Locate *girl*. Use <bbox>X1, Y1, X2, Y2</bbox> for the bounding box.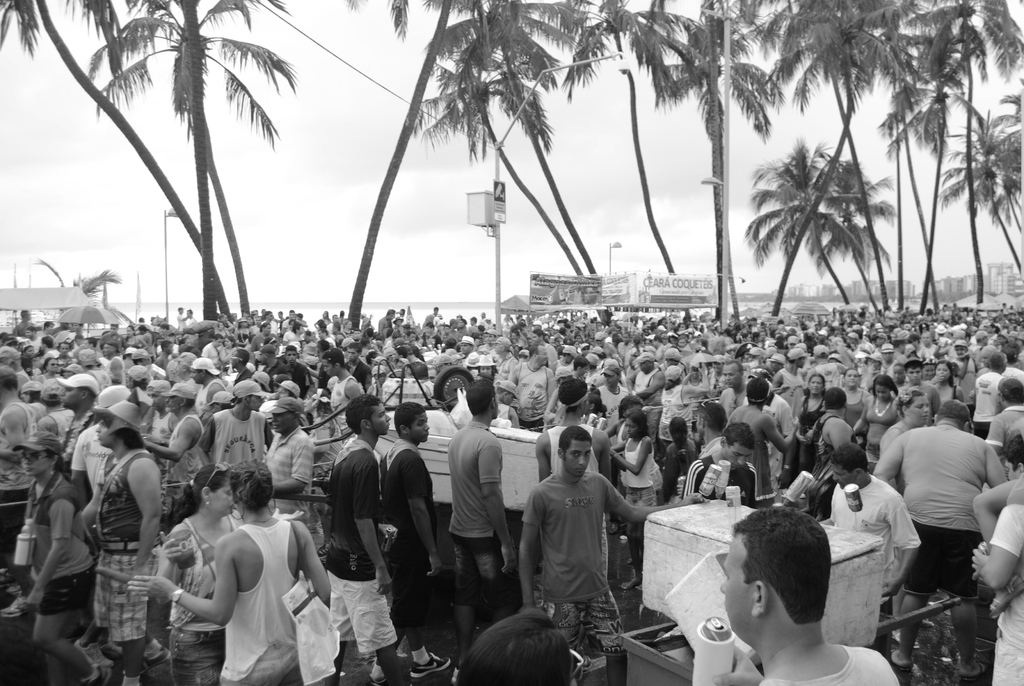
<bbox>604, 396, 646, 452</bbox>.
